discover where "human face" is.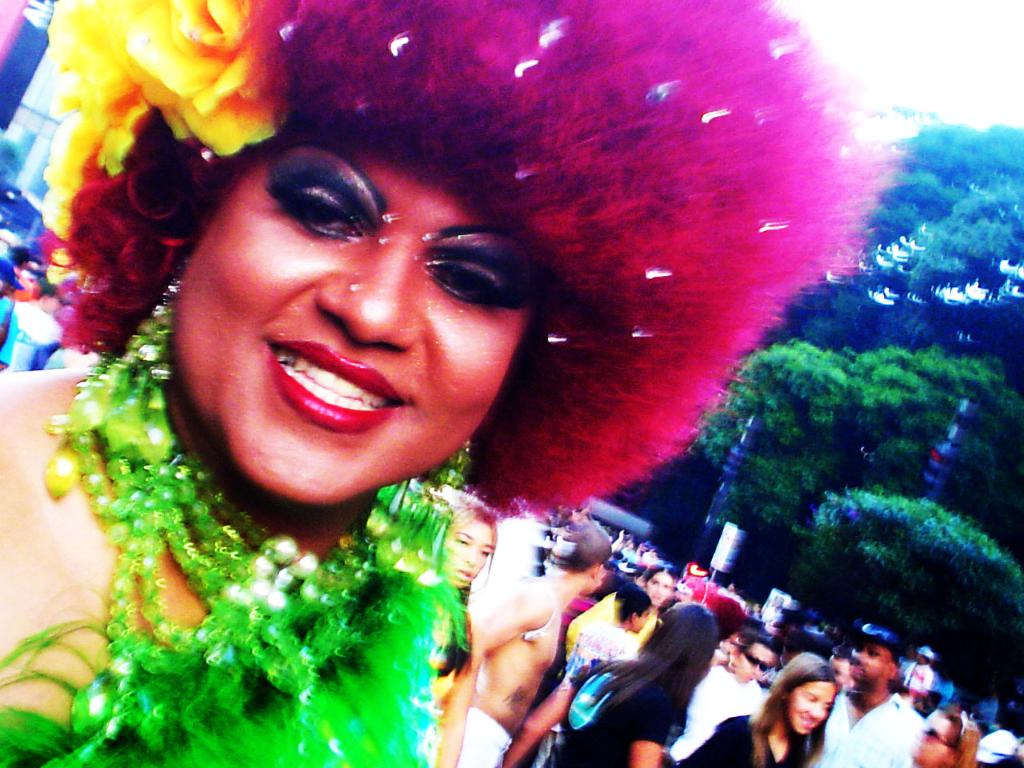
Discovered at select_region(849, 642, 889, 684).
